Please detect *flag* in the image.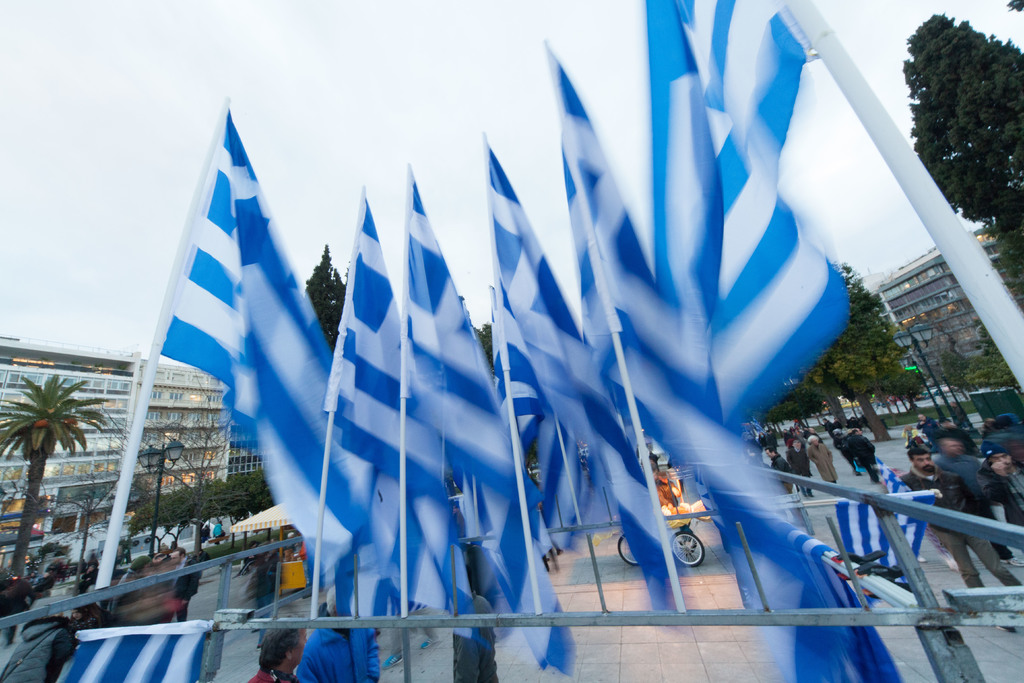
rect(548, 34, 692, 627).
